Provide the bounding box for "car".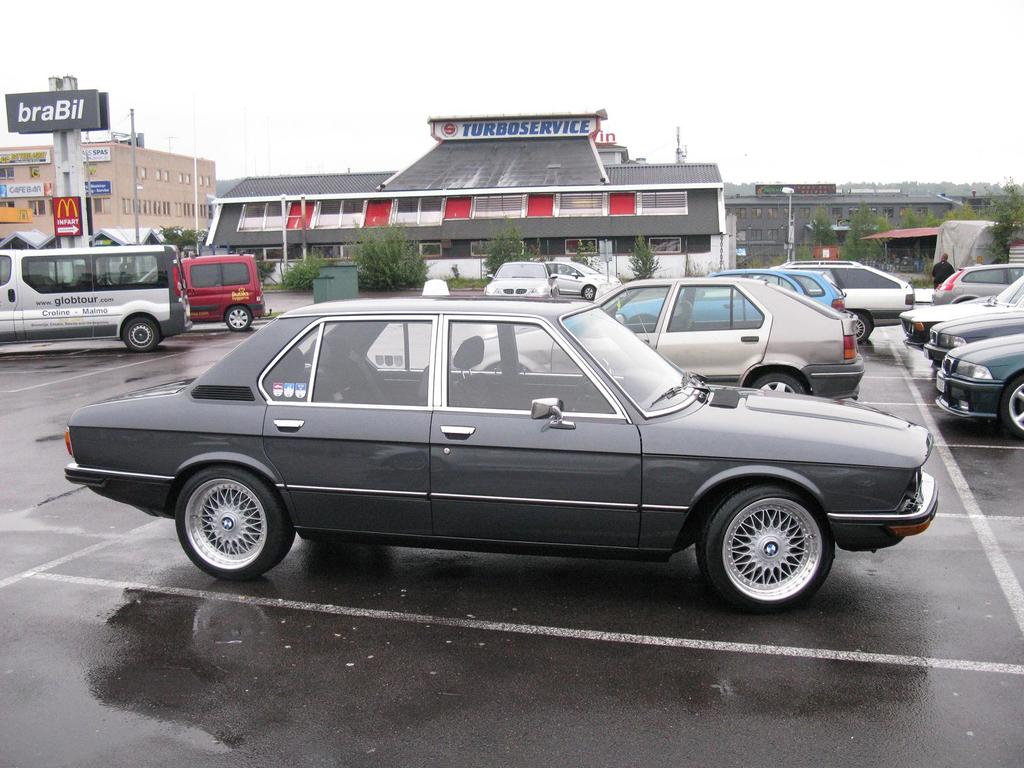
[173, 250, 266, 338].
